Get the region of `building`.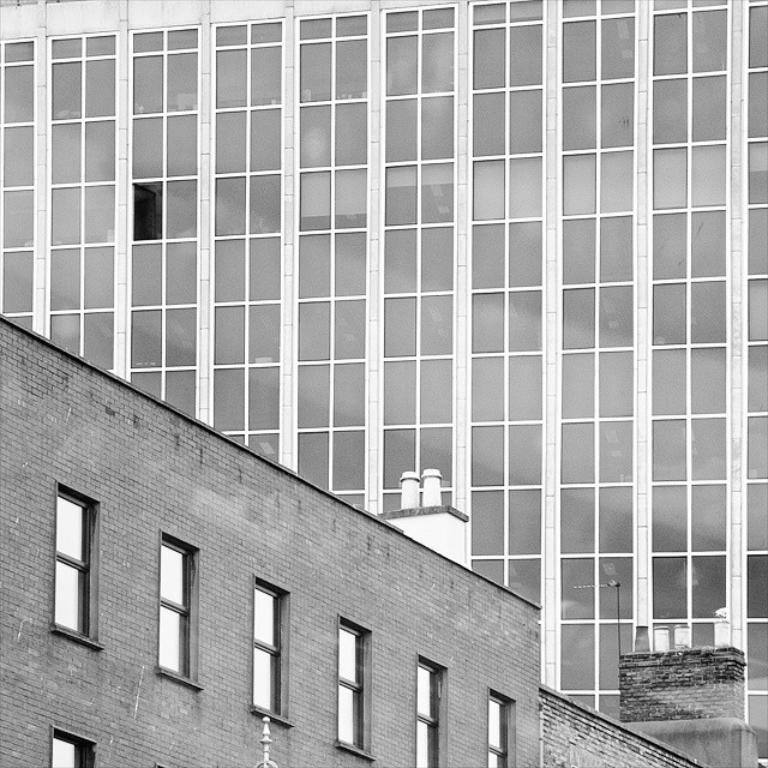
[0,0,767,767].
